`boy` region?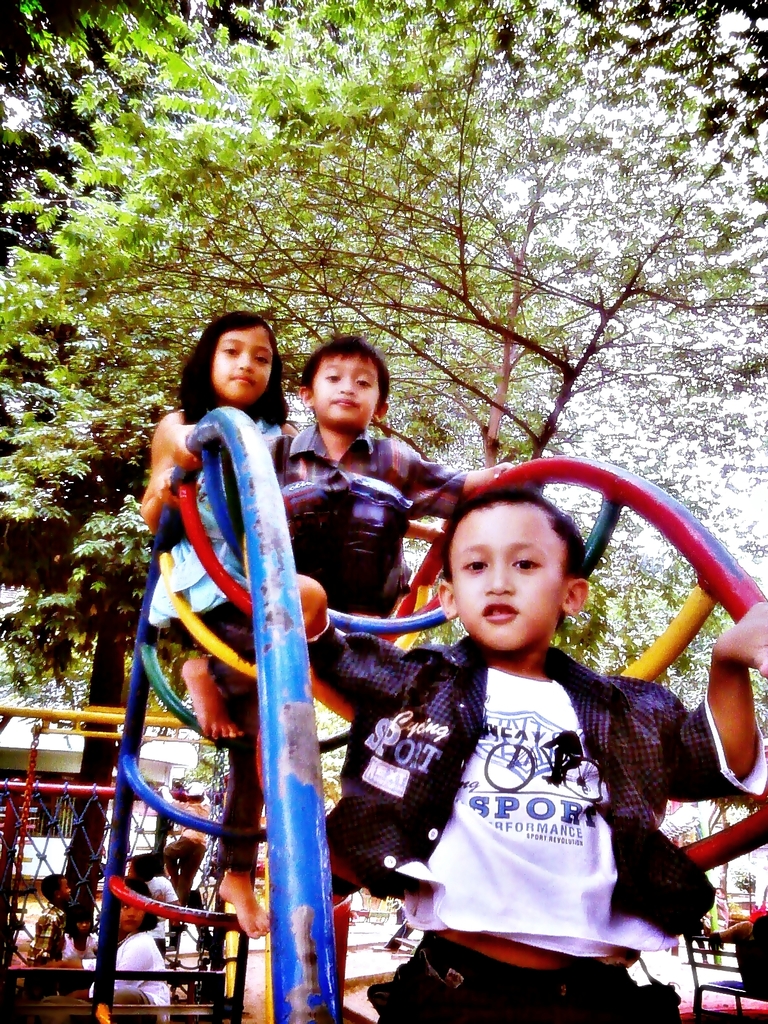
bbox=(31, 873, 76, 963)
